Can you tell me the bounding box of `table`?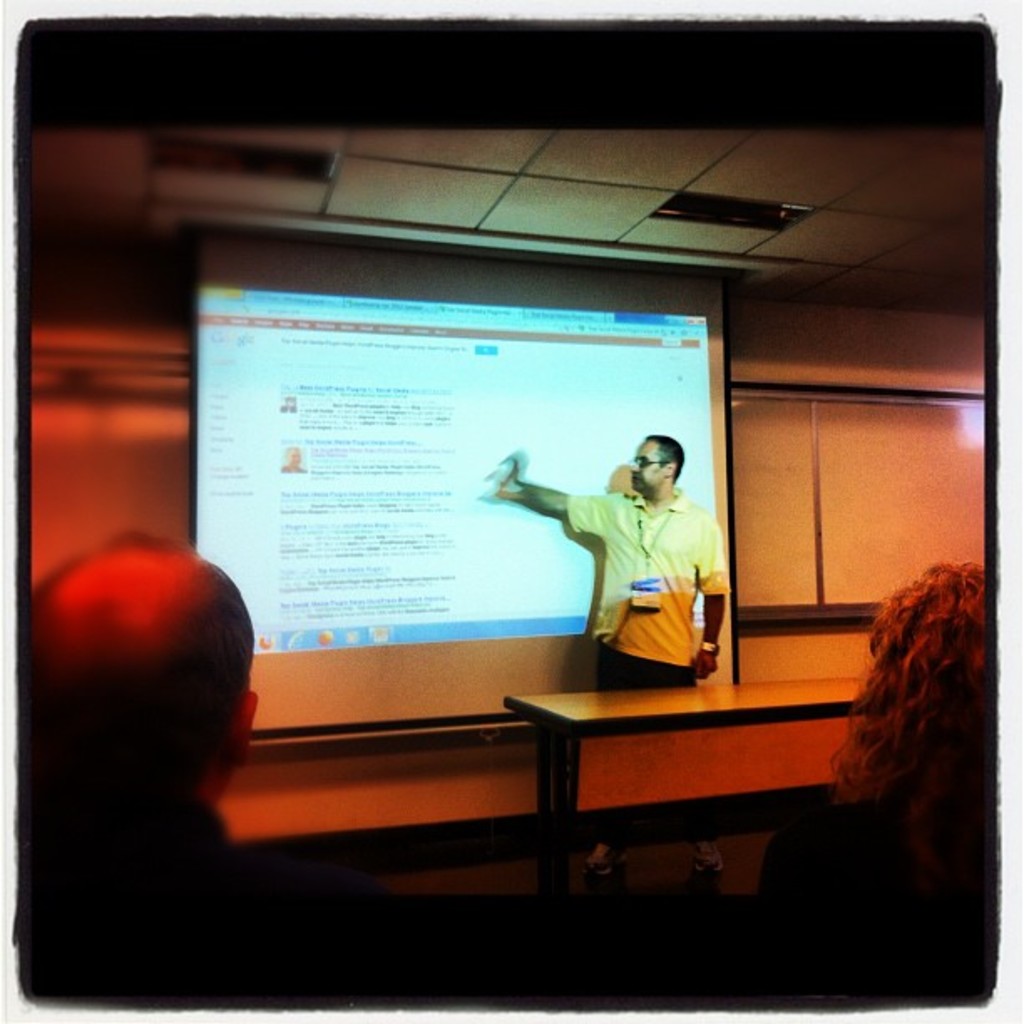
[x1=505, y1=674, x2=875, y2=892].
